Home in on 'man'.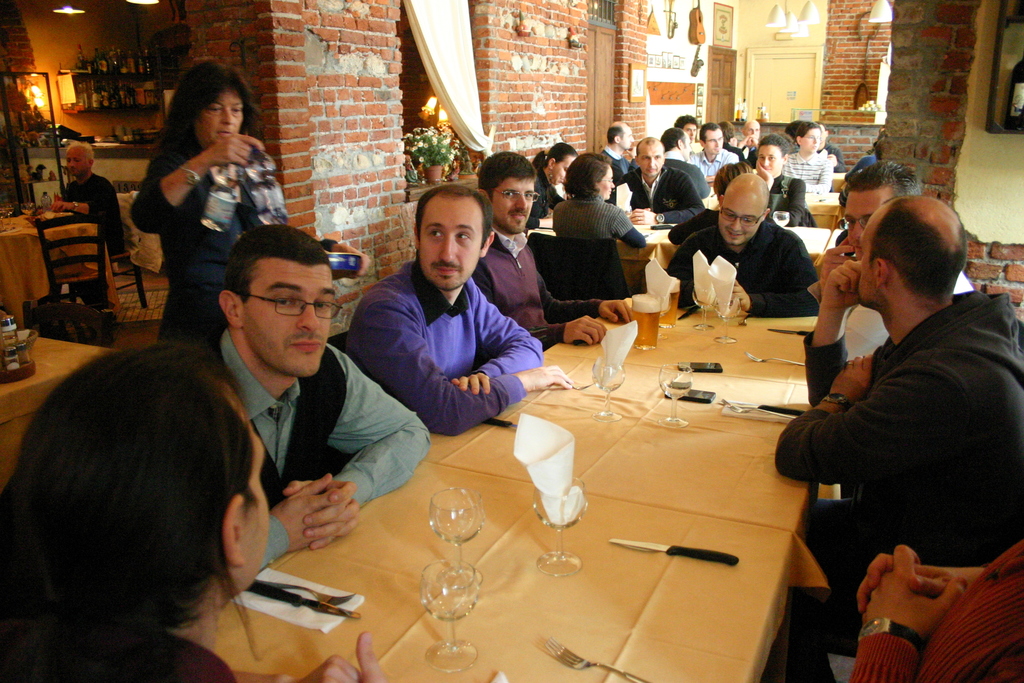
Homed in at left=601, top=119, right=641, bottom=176.
